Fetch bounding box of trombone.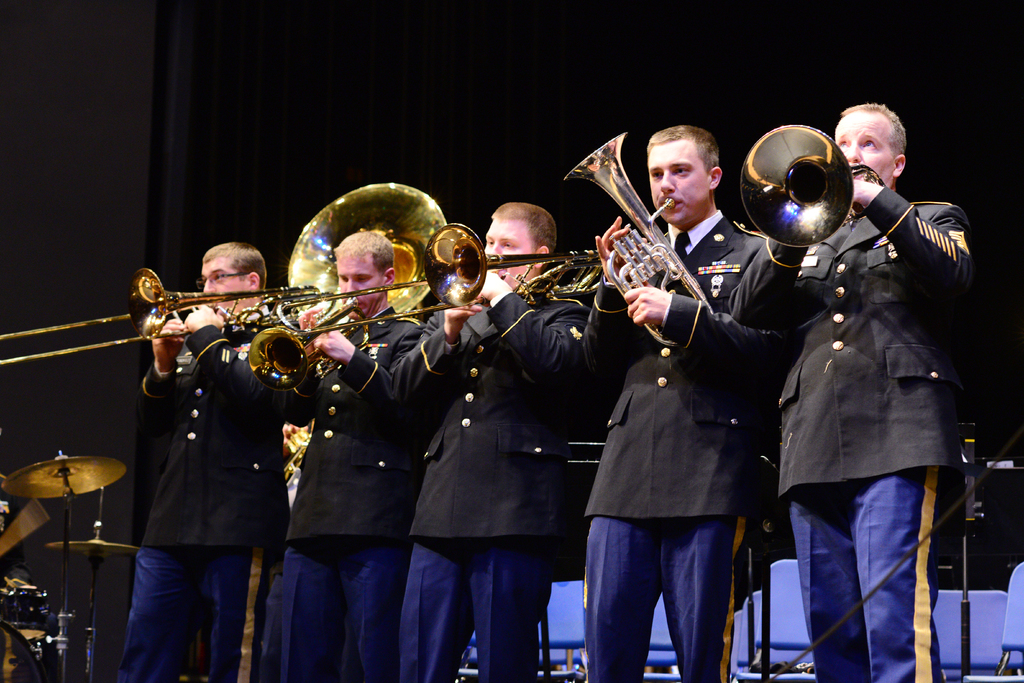
Bbox: {"x1": 276, "y1": 226, "x2": 598, "y2": 336}.
